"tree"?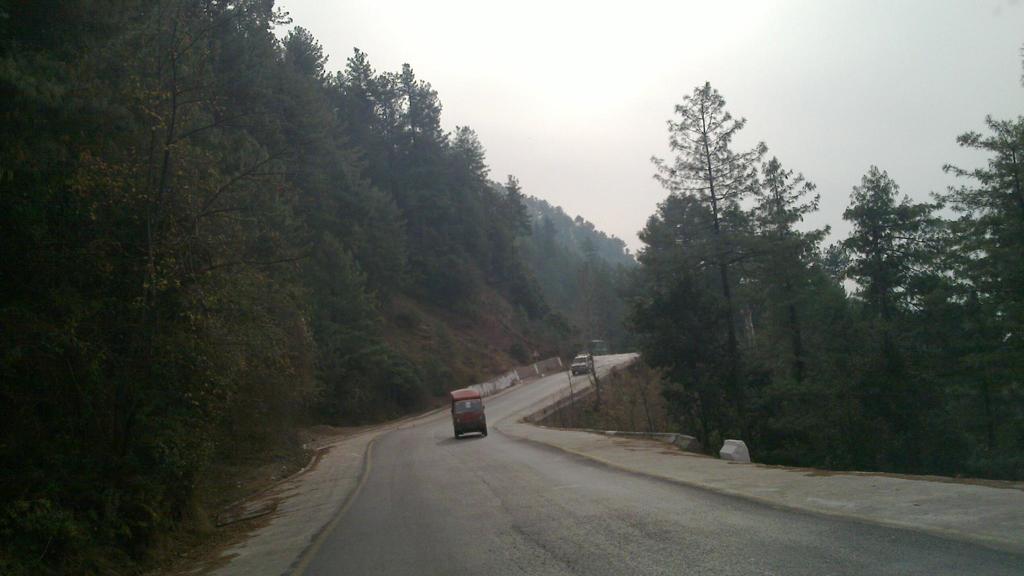
(650,79,834,408)
